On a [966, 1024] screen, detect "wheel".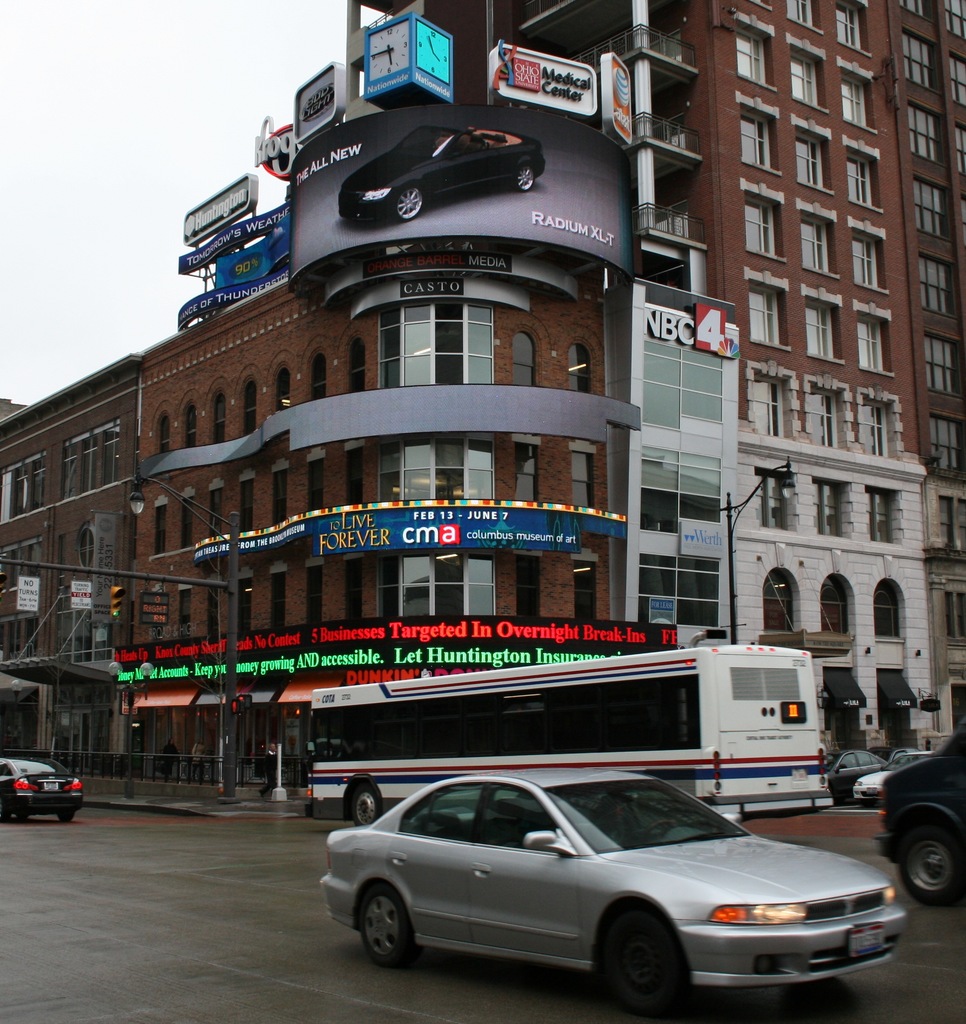
[350,868,423,977].
